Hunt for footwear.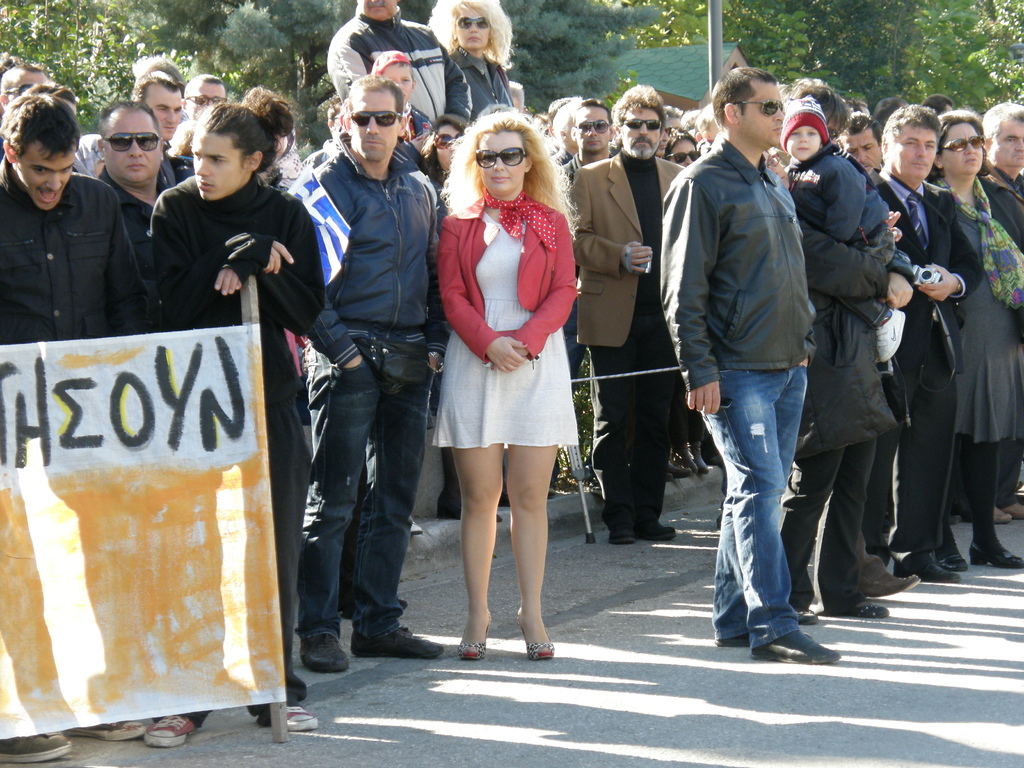
Hunted down at <box>279,703,320,734</box>.
